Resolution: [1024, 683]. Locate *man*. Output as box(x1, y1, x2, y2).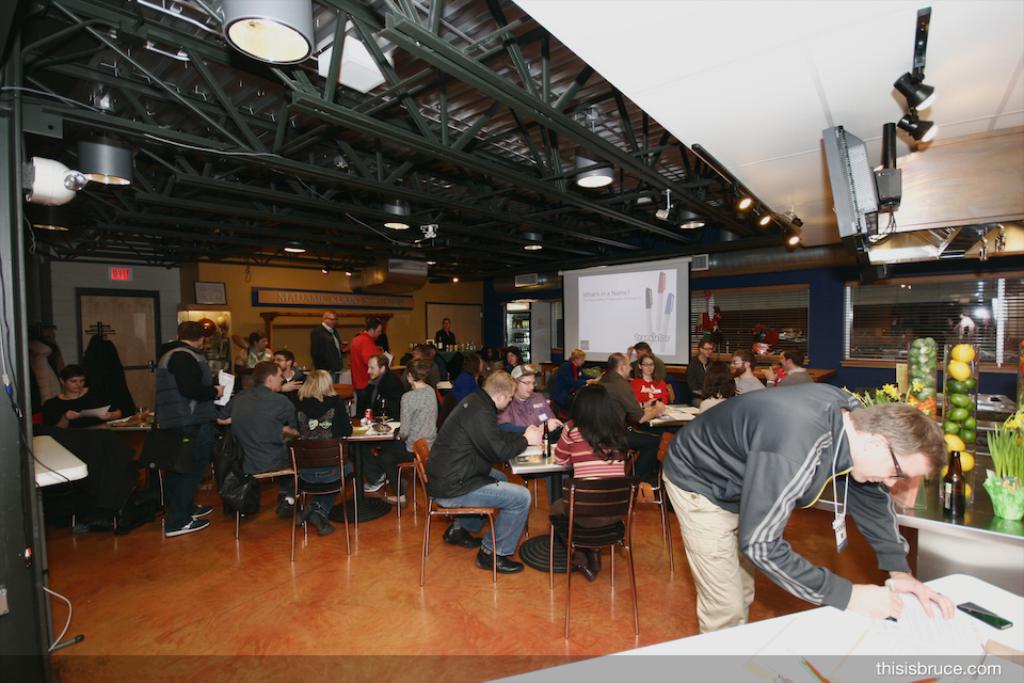
box(278, 350, 304, 399).
